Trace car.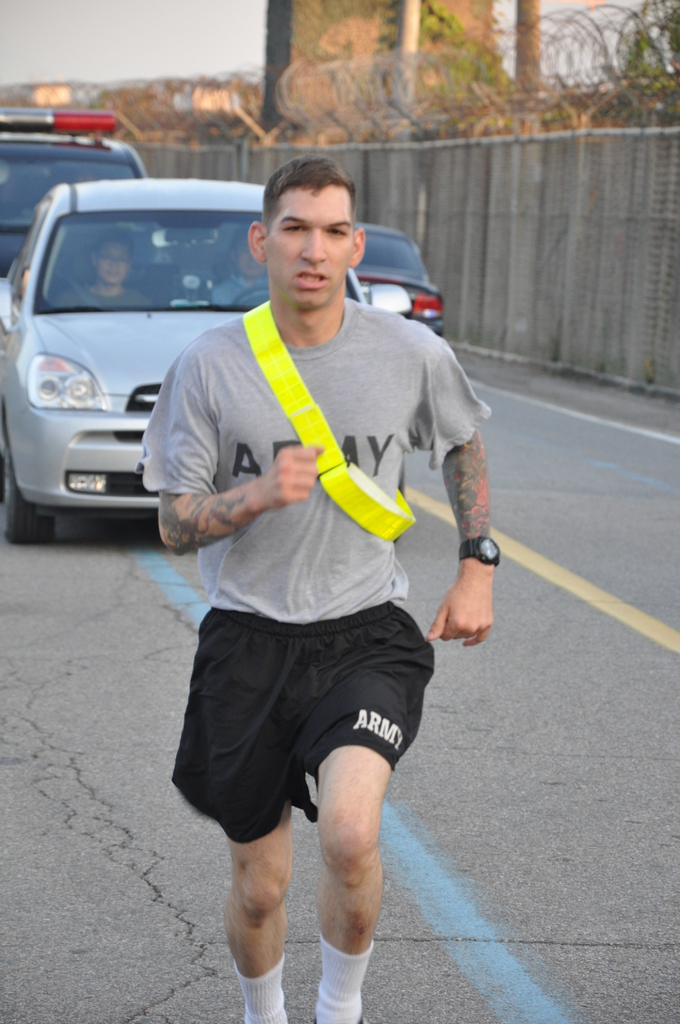
Traced to (x1=336, y1=213, x2=446, y2=369).
